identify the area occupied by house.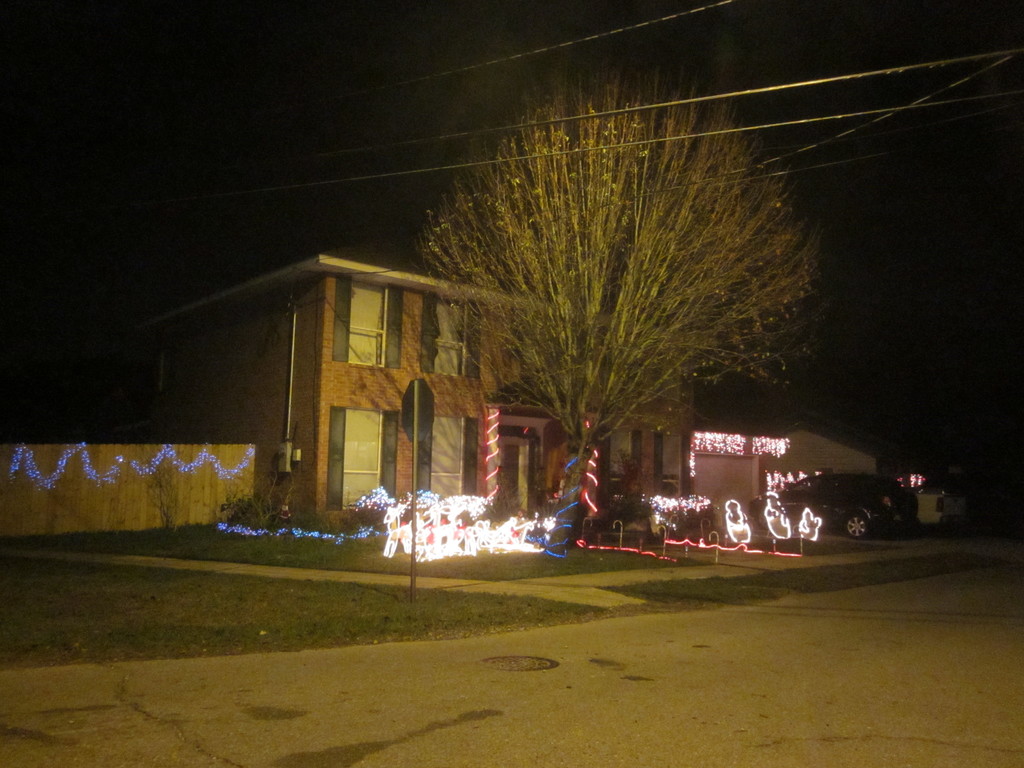
Area: 918/471/969/528.
